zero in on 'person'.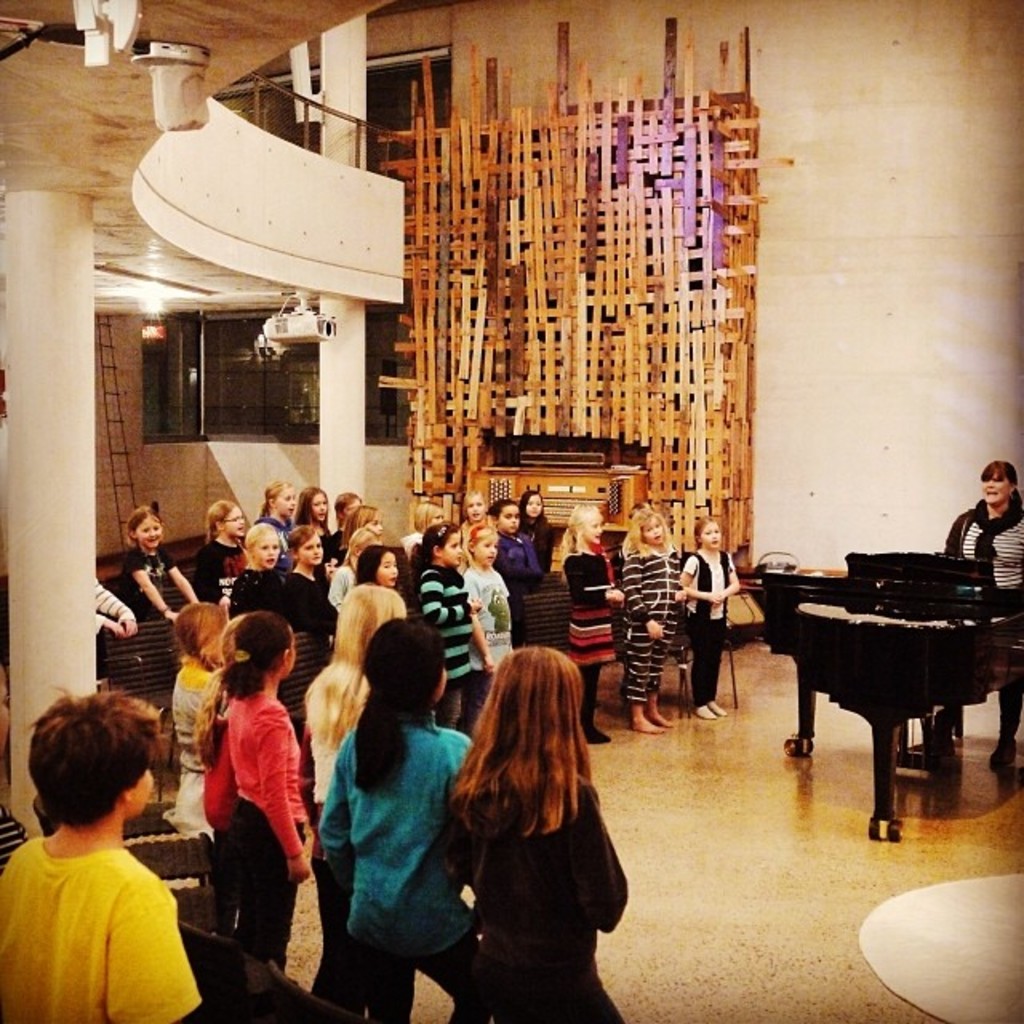
Zeroed in: Rect(278, 574, 419, 971).
